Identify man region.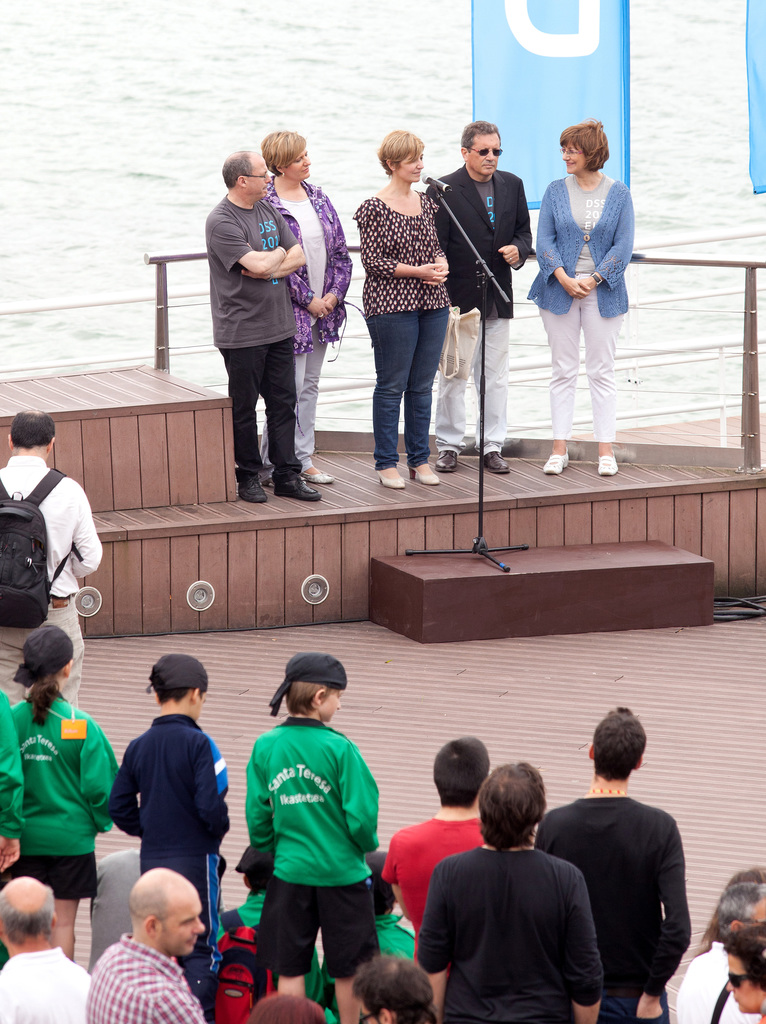
Region: crop(426, 120, 533, 475).
